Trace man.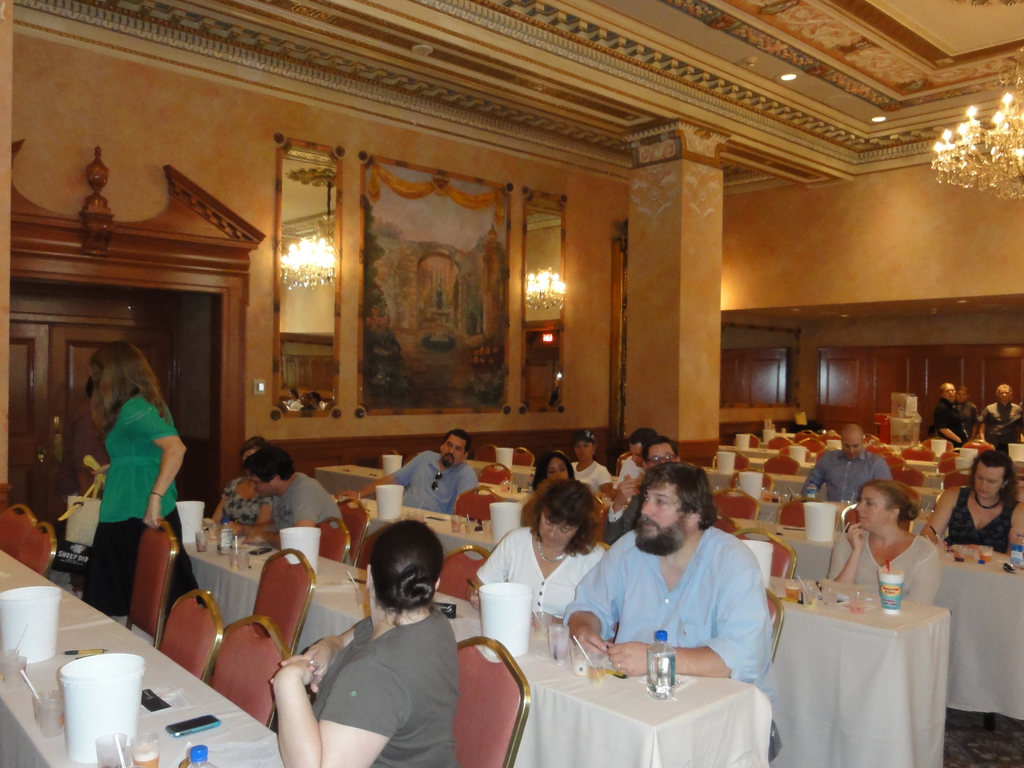
Traced to [x1=327, y1=428, x2=474, y2=518].
